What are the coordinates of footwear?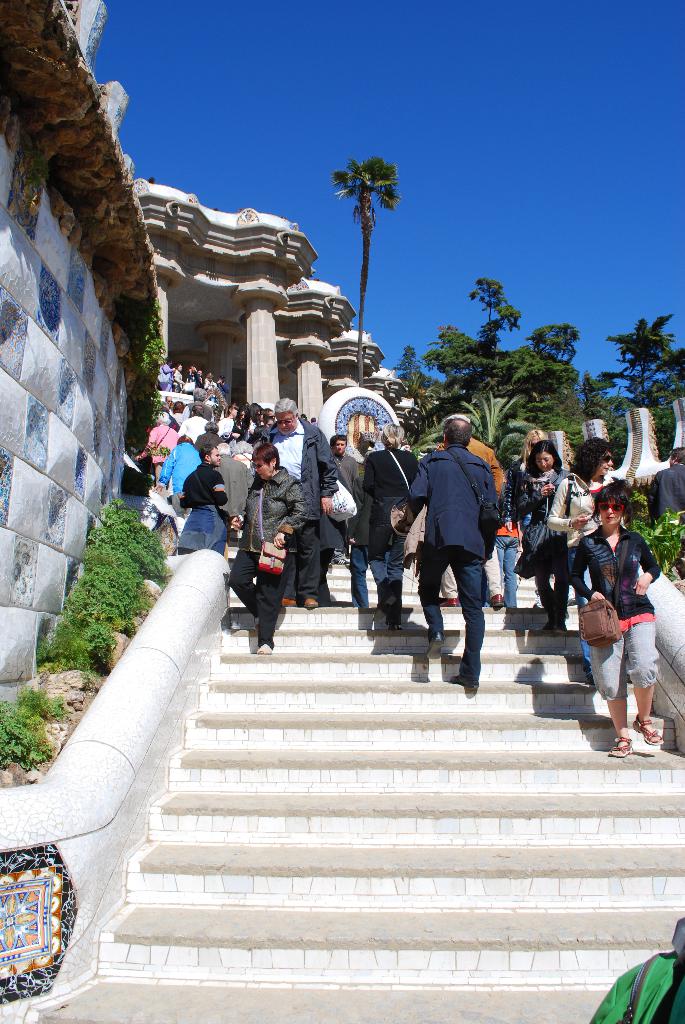
pyautogui.locateOnScreen(630, 714, 665, 742).
